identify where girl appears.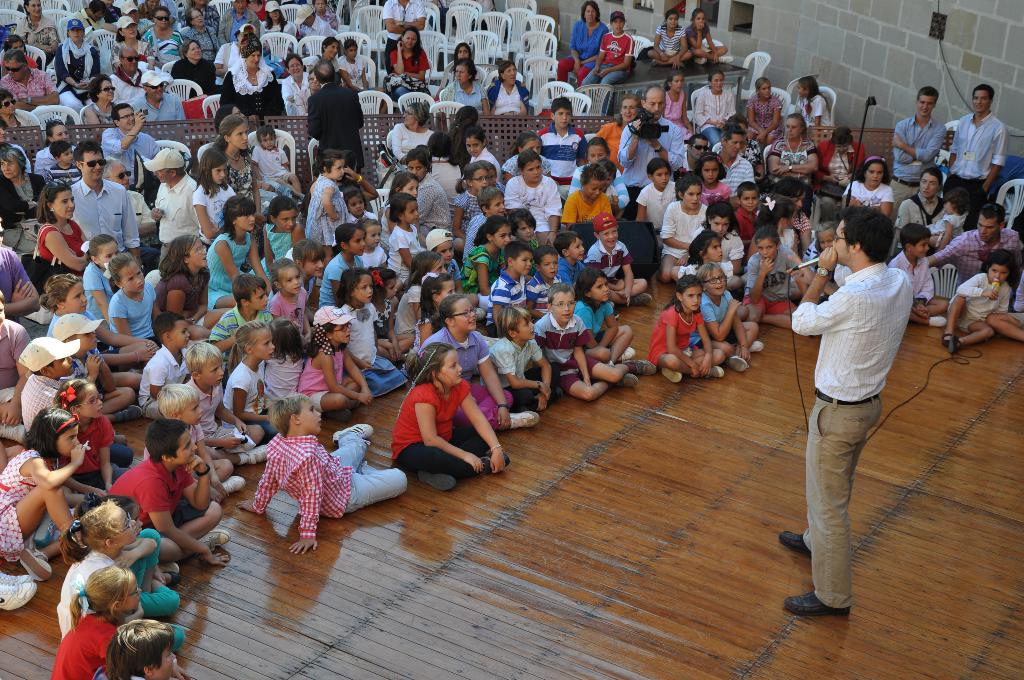
Appears at {"left": 390, "top": 195, "right": 421, "bottom": 278}.
